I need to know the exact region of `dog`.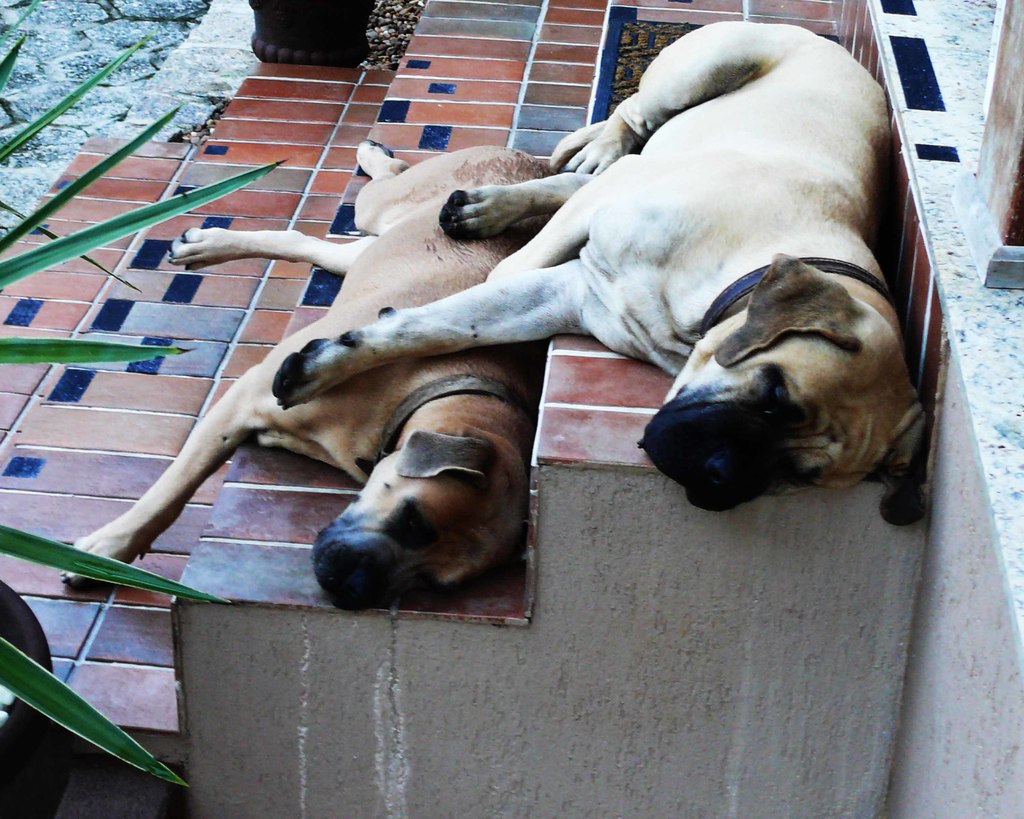
Region: bbox(269, 16, 932, 521).
